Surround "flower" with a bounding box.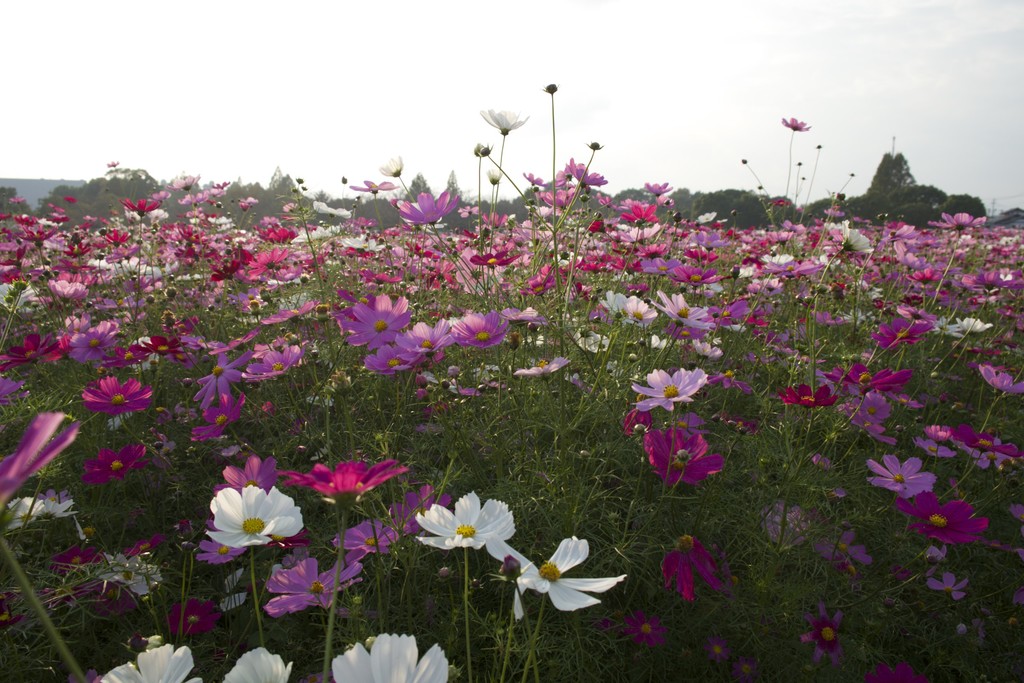
crop(733, 656, 758, 682).
